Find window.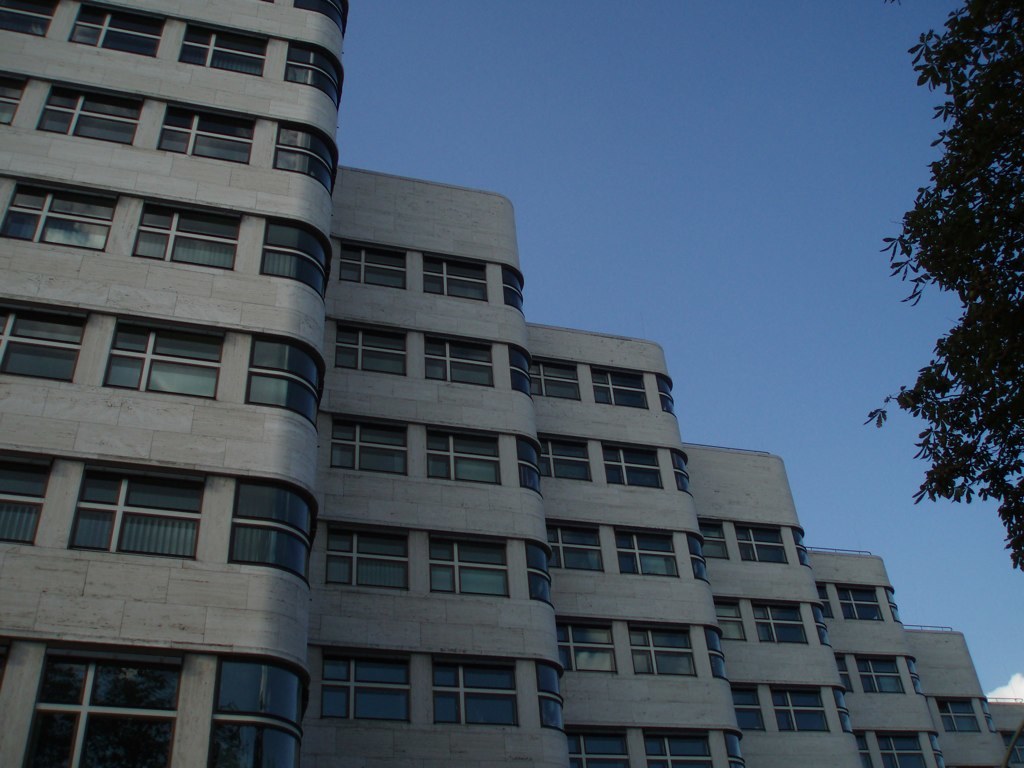
left=0, top=182, right=117, bottom=259.
